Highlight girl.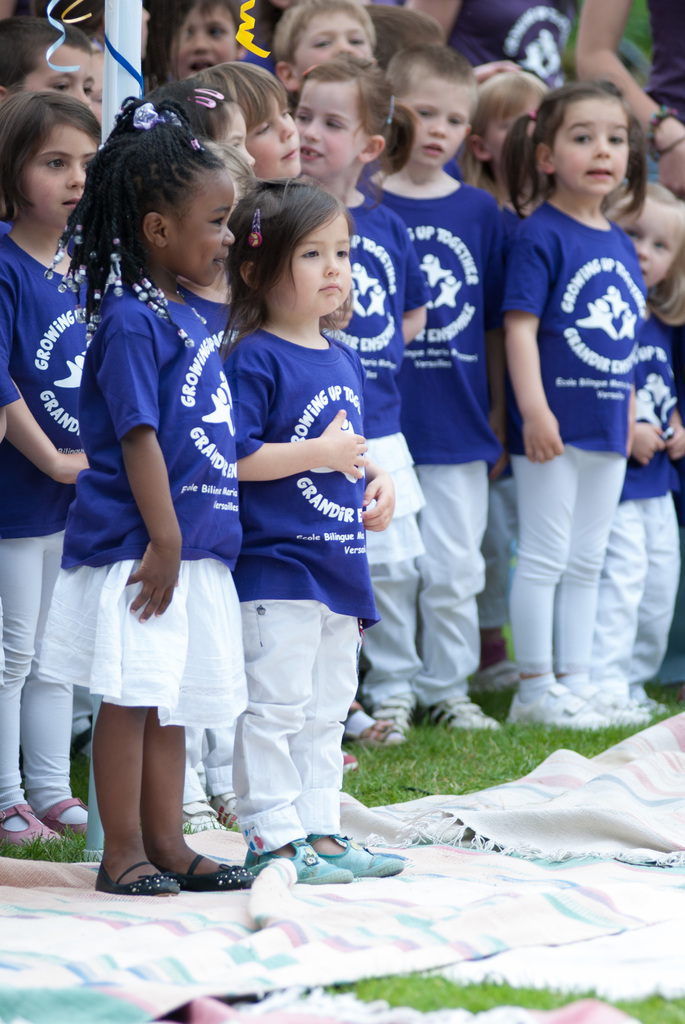
Highlighted region: bbox=(0, 88, 102, 847).
